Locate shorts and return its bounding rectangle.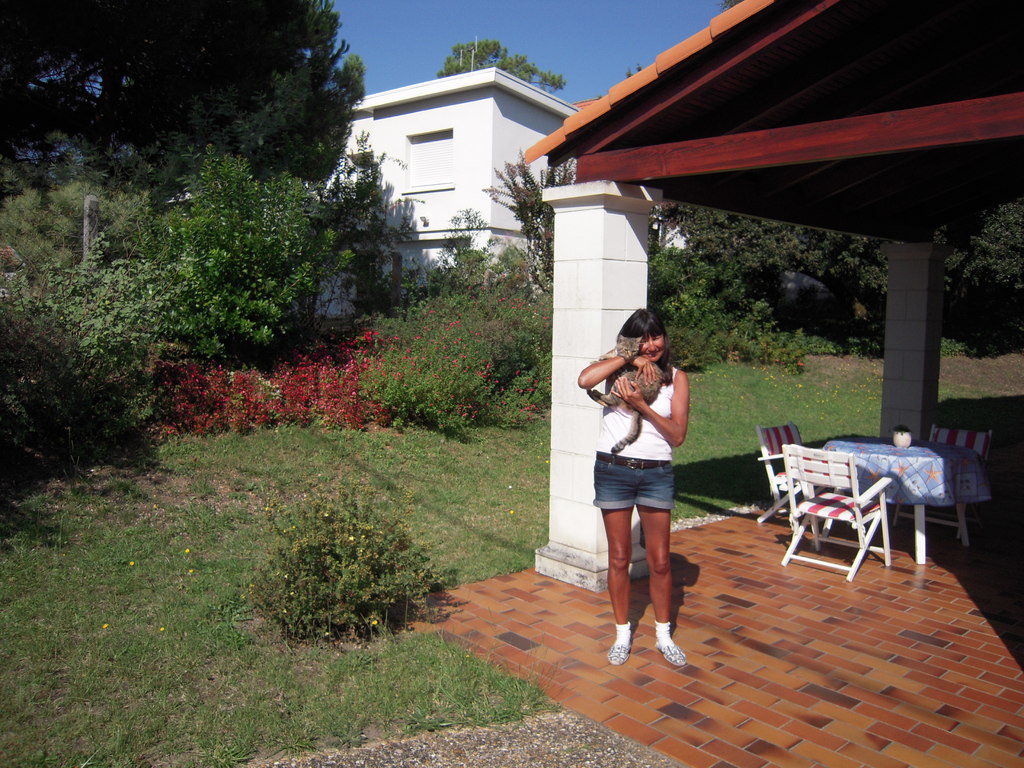
591:454:674:512.
